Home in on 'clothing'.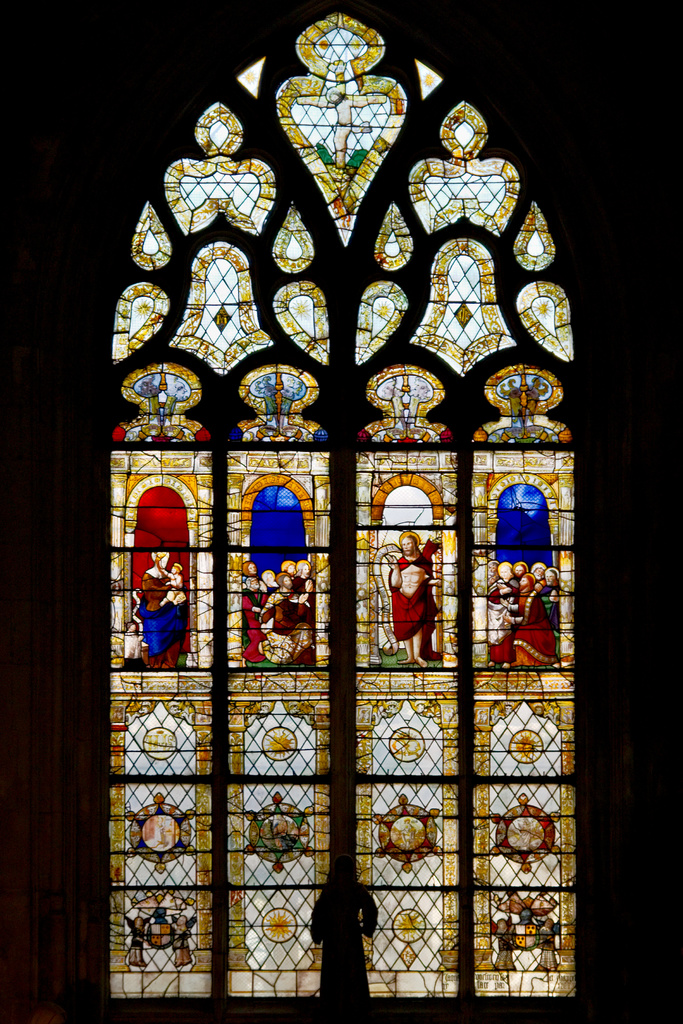
Homed in at region(238, 573, 312, 666).
